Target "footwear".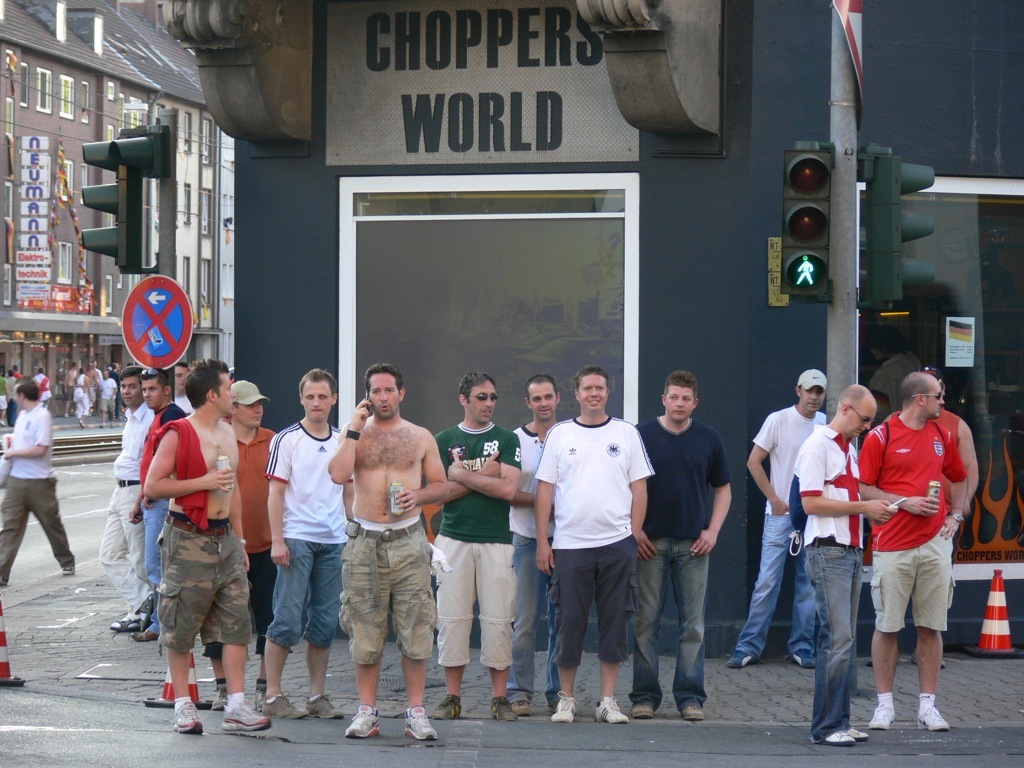
Target region: [491,699,517,720].
